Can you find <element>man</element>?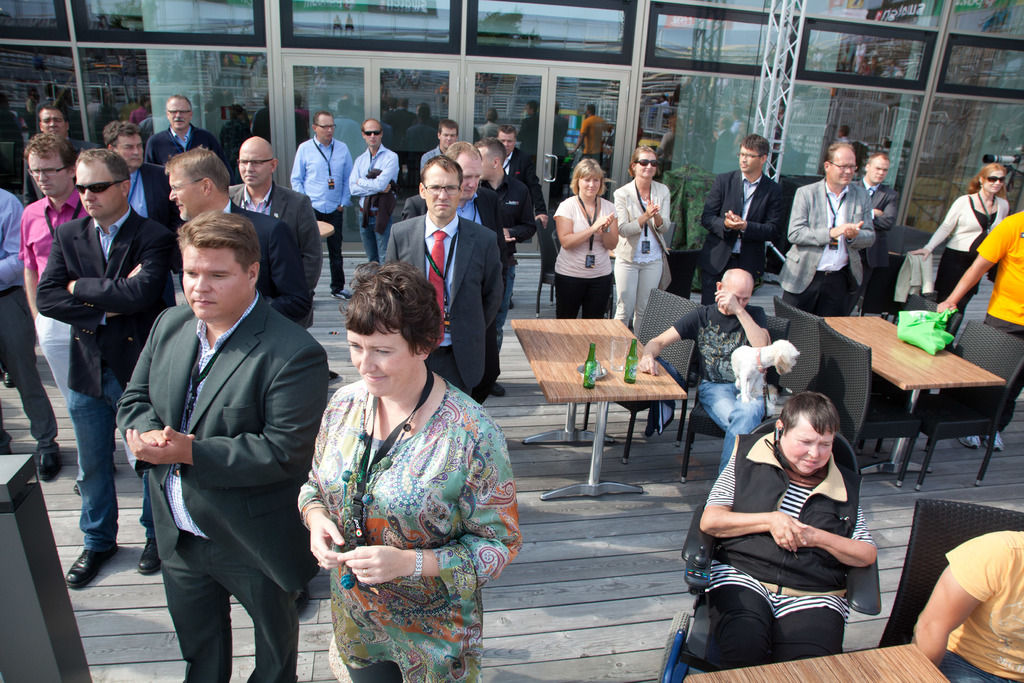
Yes, bounding box: rect(522, 103, 541, 149).
